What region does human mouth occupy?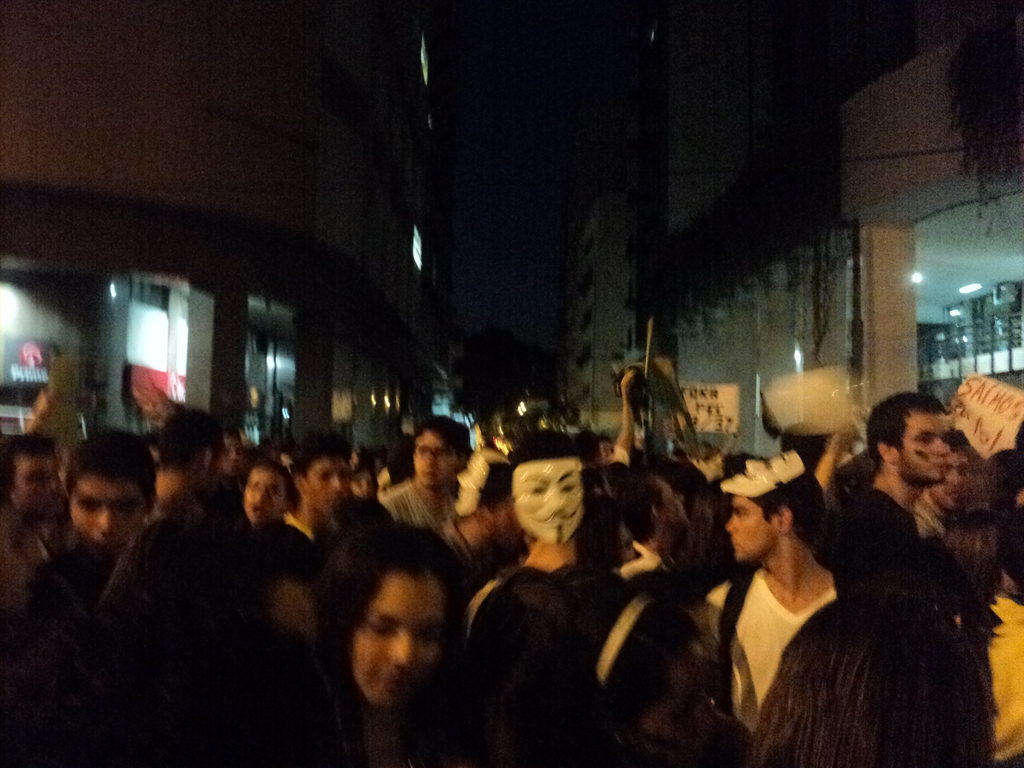
(left=250, top=506, right=266, bottom=513).
